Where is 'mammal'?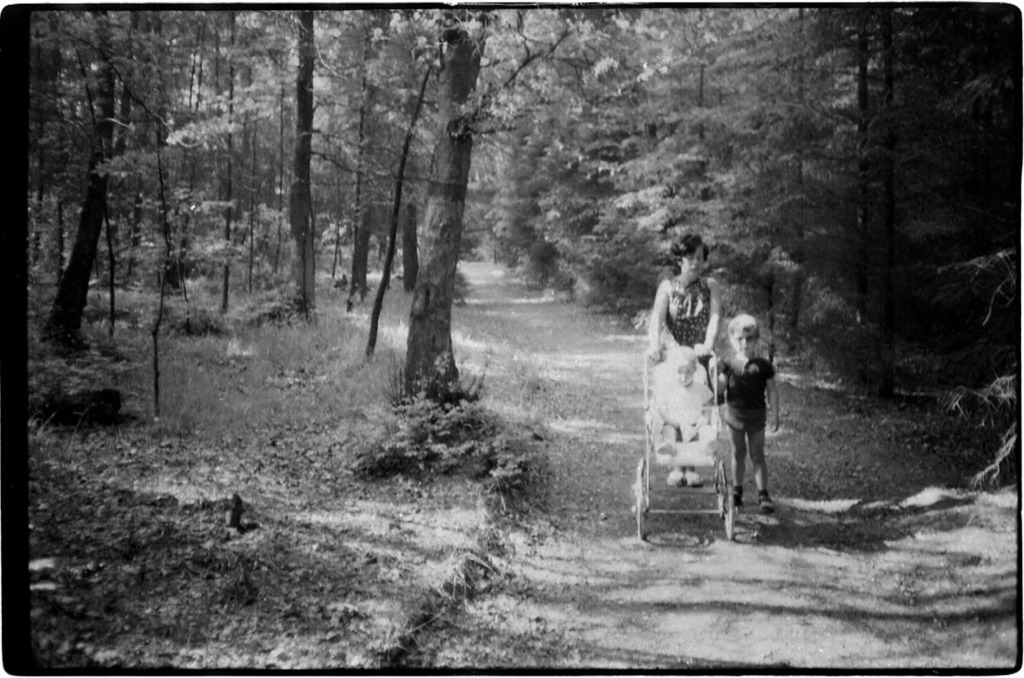
{"left": 650, "top": 347, "right": 720, "bottom": 481}.
